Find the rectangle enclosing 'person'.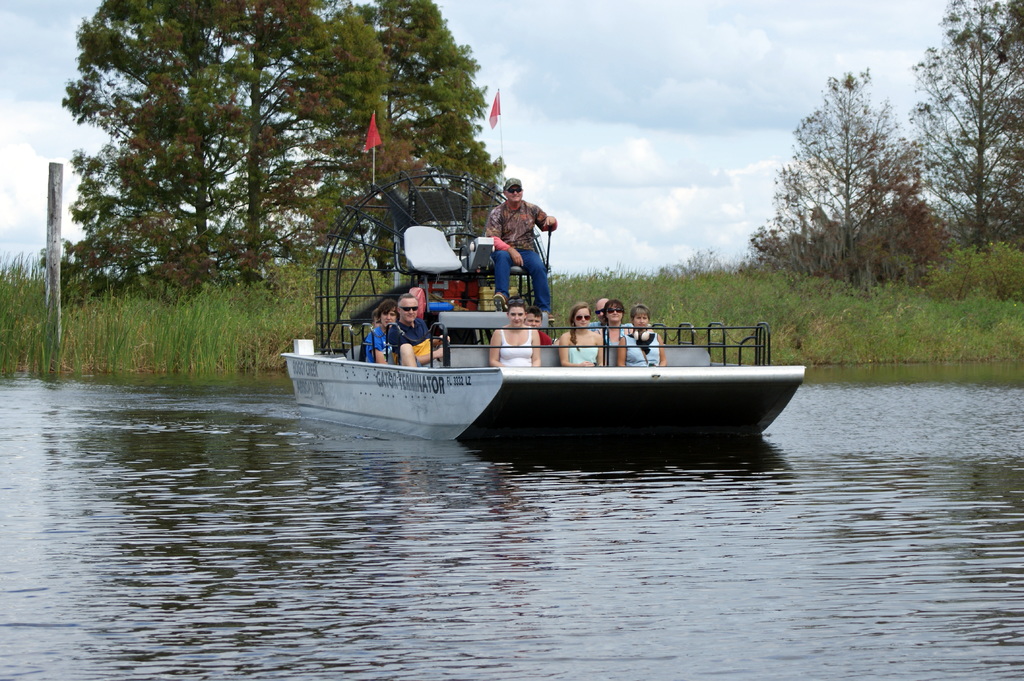
rect(387, 291, 450, 367).
